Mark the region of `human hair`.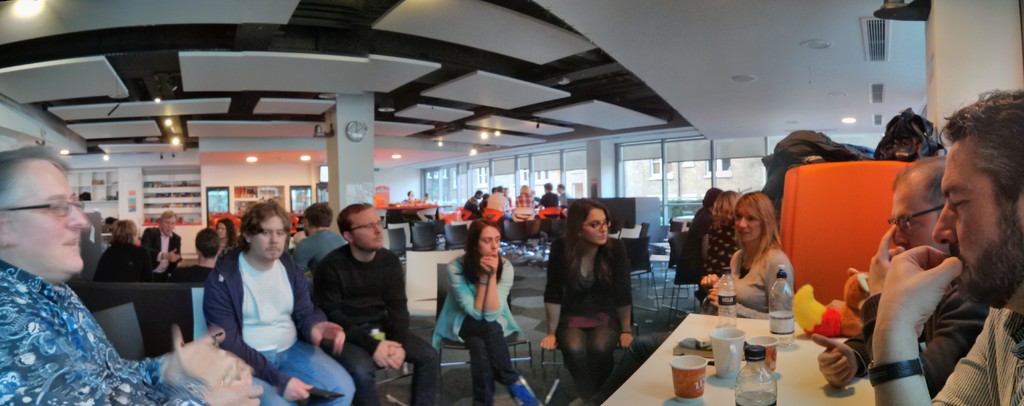
Region: crop(335, 201, 371, 236).
